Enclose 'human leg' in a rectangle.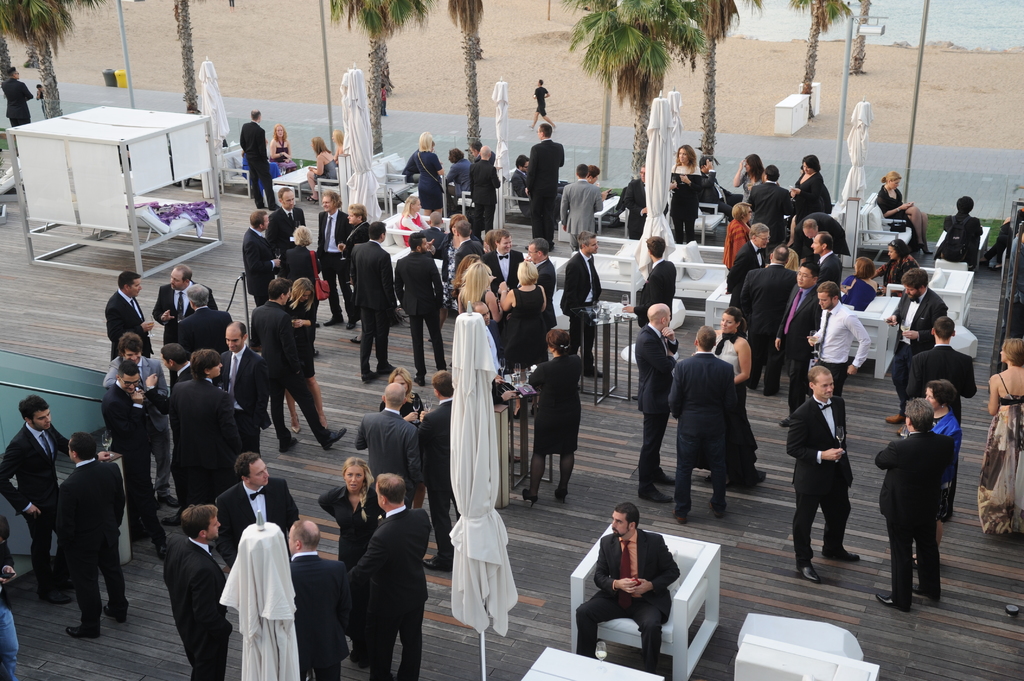
left=519, top=451, right=547, bottom=499.
